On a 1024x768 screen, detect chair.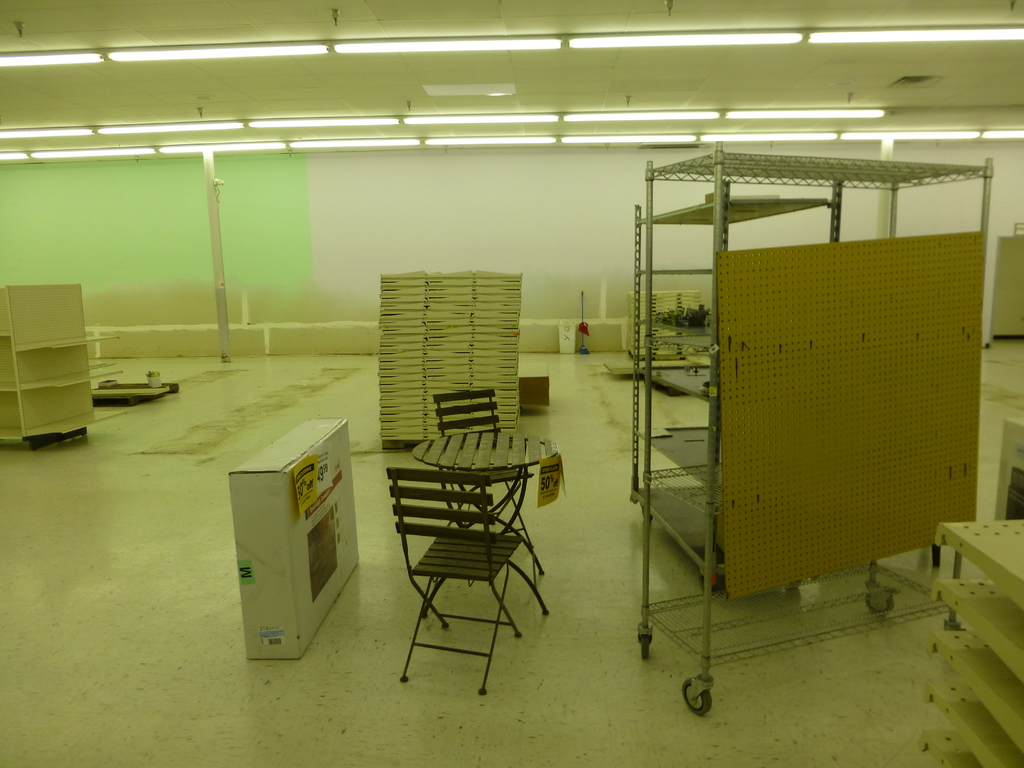
pyautogui.locateOnScreen(435, 387, 535, 574).
